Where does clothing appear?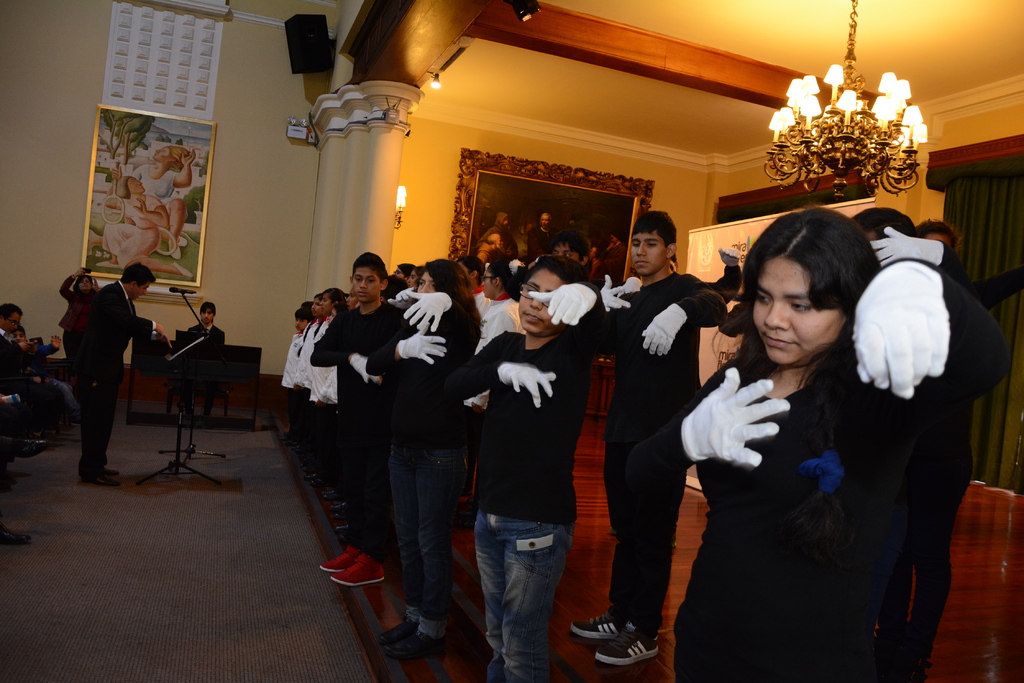
Appears at Rect(127, 165, 175, 200).
